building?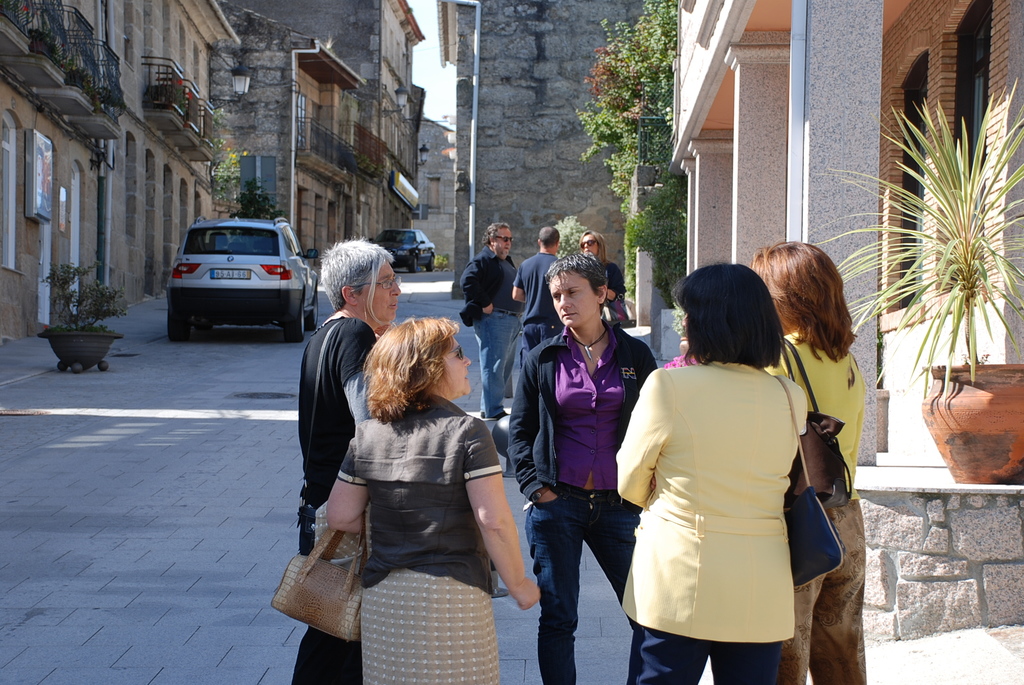
{"left": 247, "top": 0, "right": 427, "bottom": 240}
